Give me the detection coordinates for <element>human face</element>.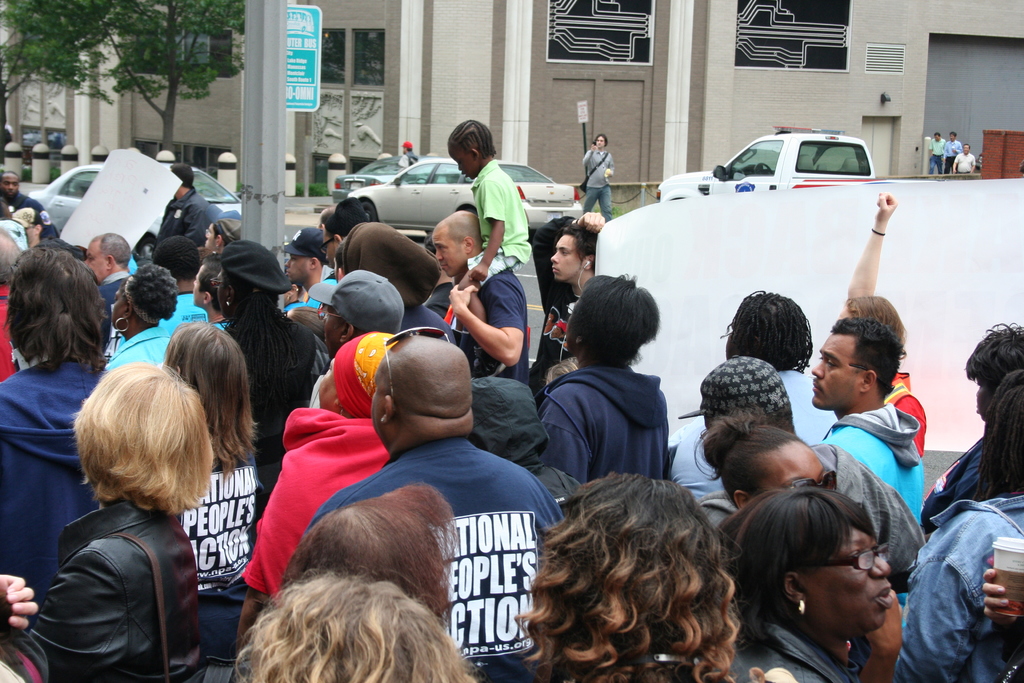
<bbox>0, 172, 18, 195</bbox>.
